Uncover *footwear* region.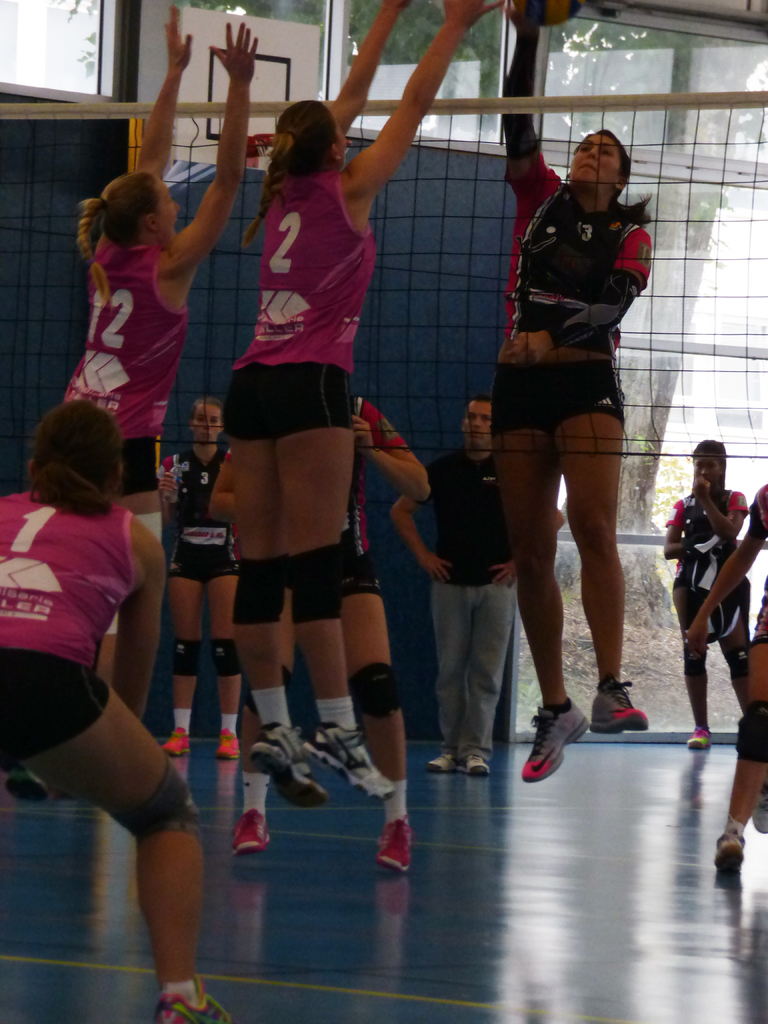
Uncovered: locate(463, 758, 484, 778).
